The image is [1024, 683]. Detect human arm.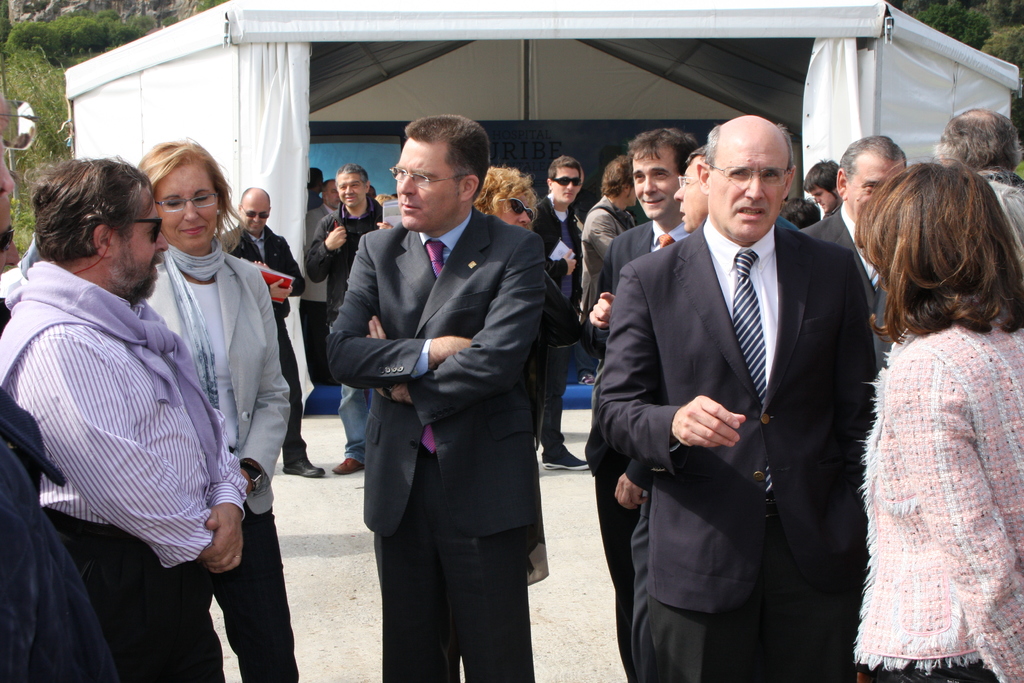
Detection: left=553, top=248, right=582, bottom=277.
